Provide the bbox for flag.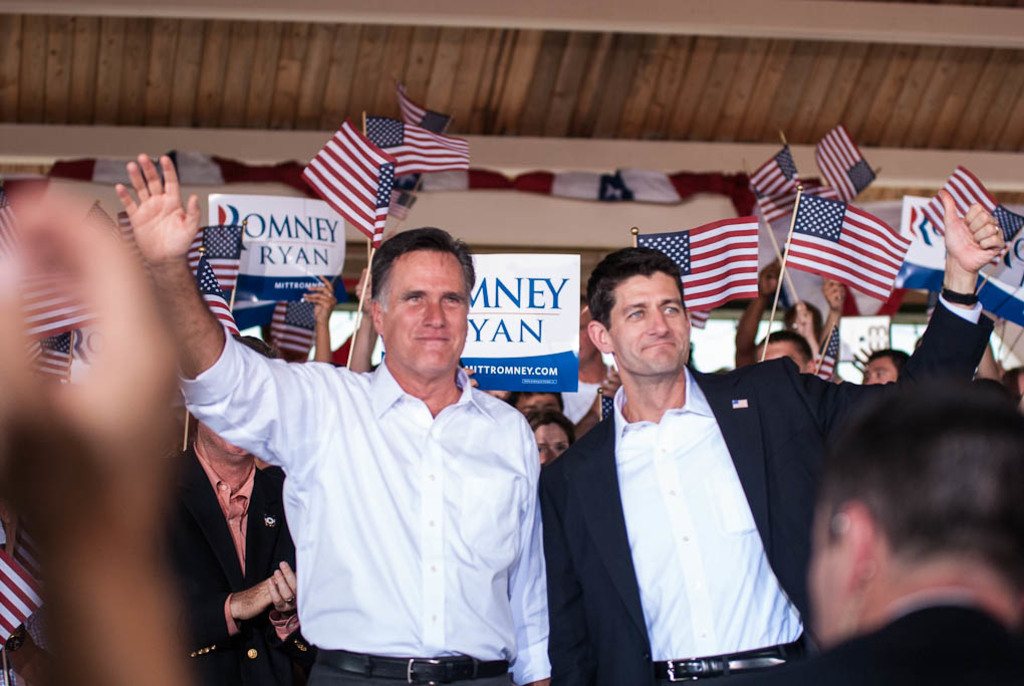
rect(113, 211, 149, 279).
